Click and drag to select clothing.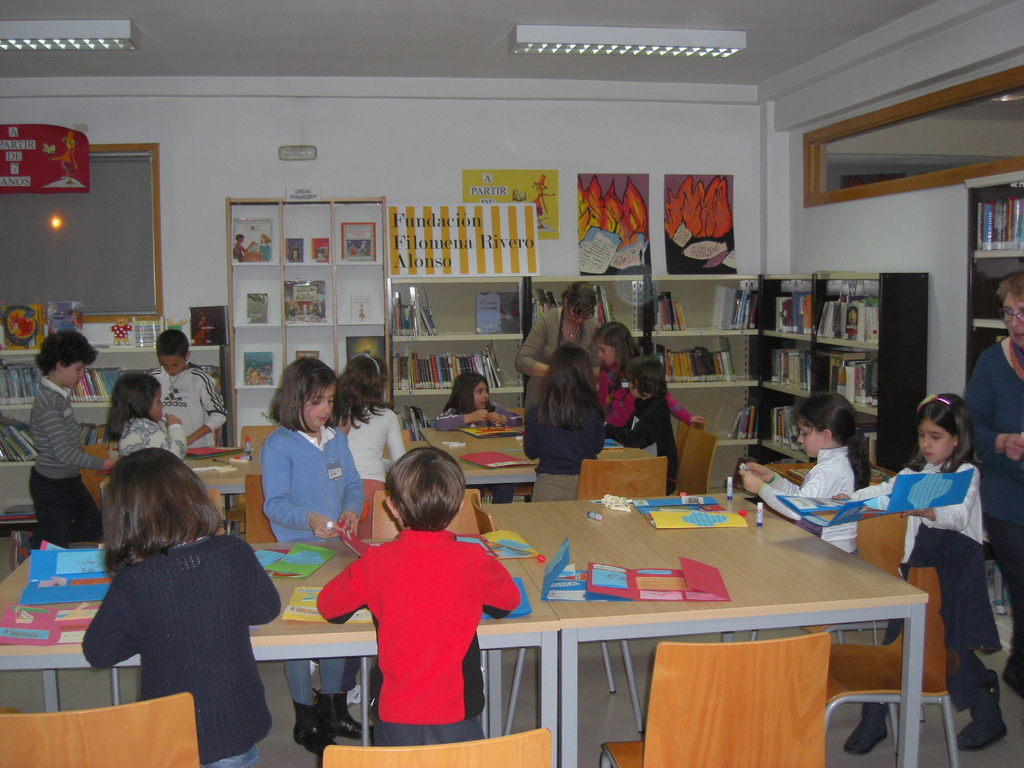
Selection: {"x1": 754, "y1": 450, "x2": 857, "y2": 536}.
